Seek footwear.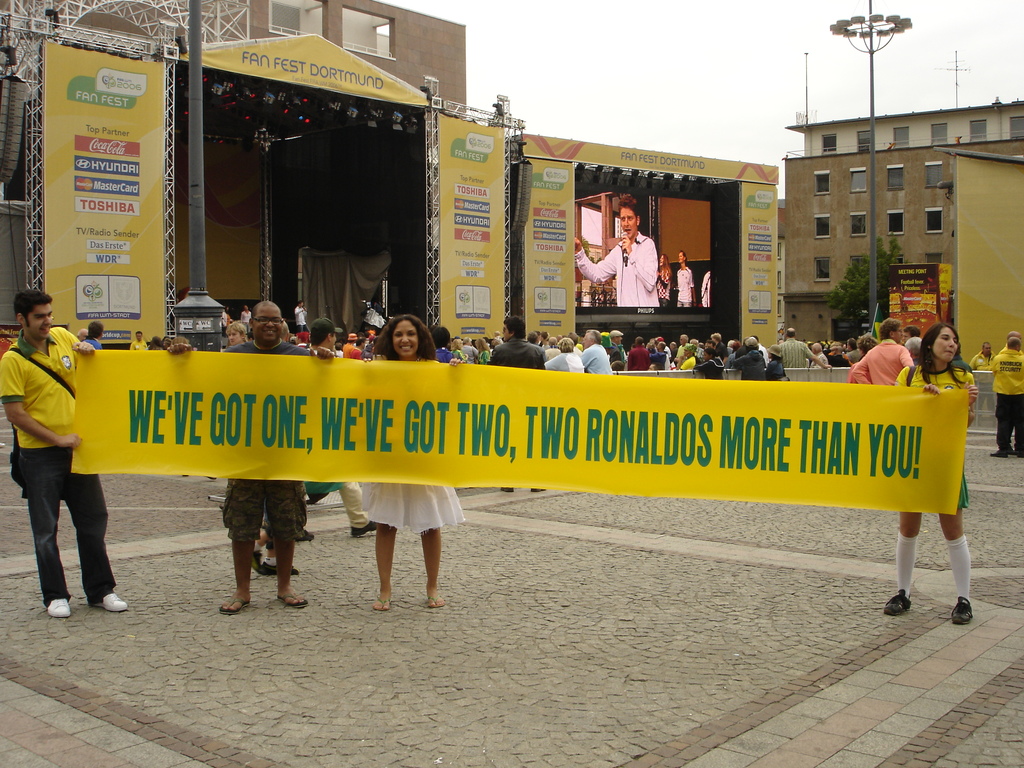
left=428, top=590, right=445, bottom=607.
